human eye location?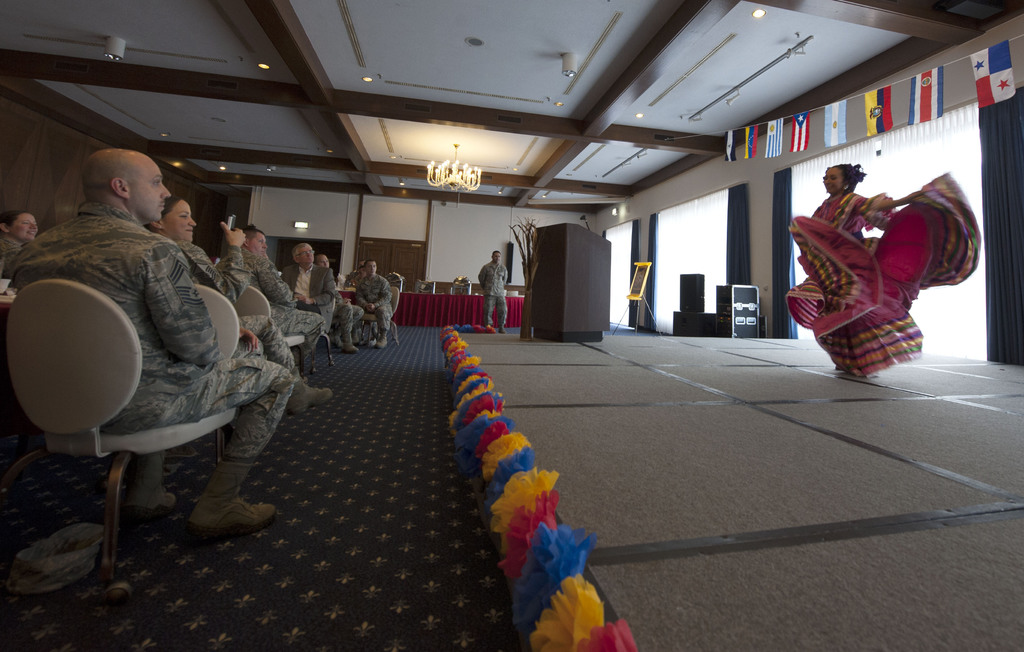
149, 177, 161, 189
